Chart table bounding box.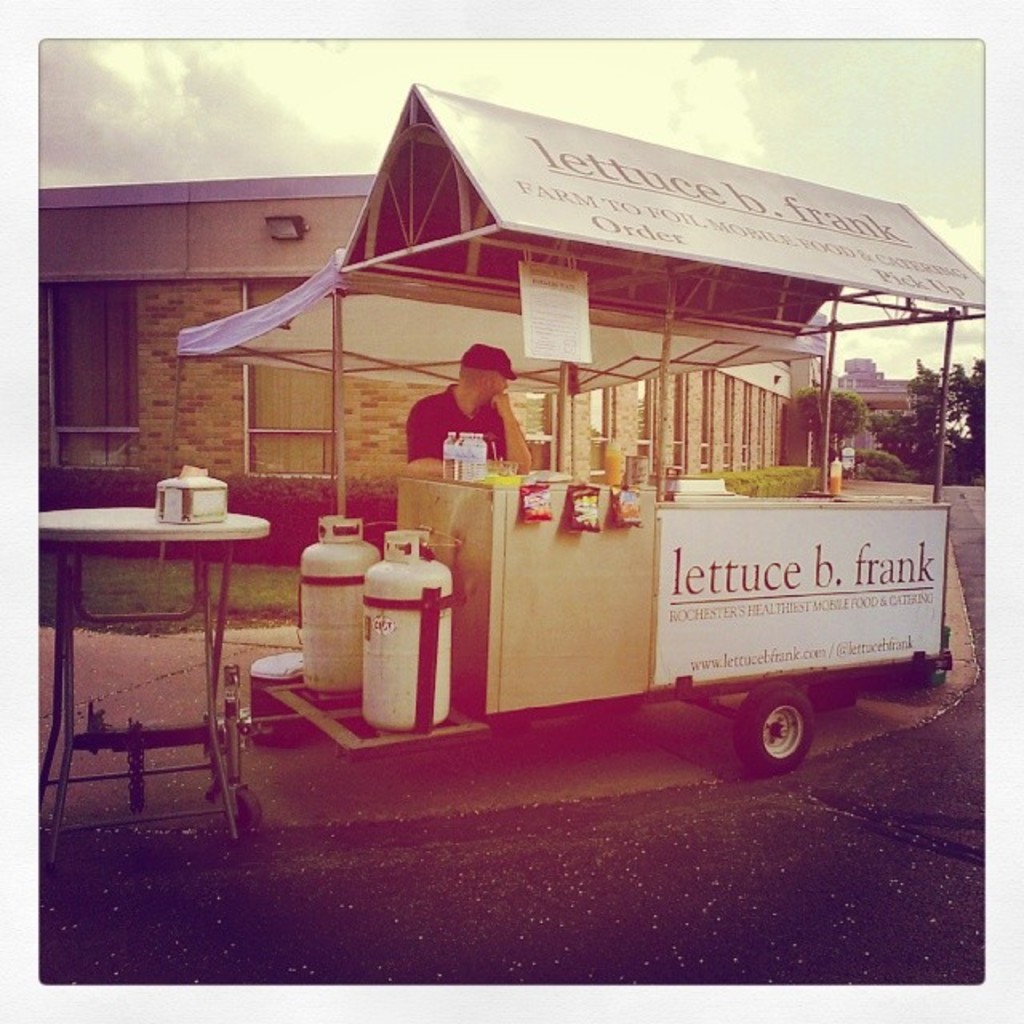
Charted: rect(27, 450, 312, 818).
